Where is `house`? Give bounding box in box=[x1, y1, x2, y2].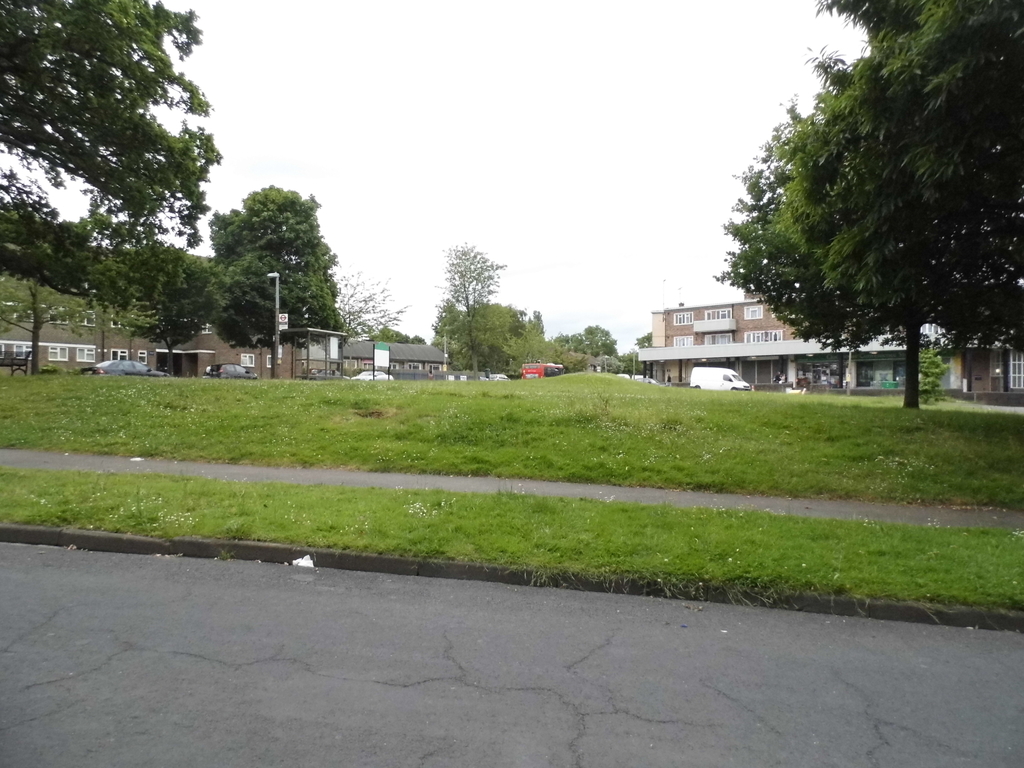
box=[637, 283, 837, 385].
